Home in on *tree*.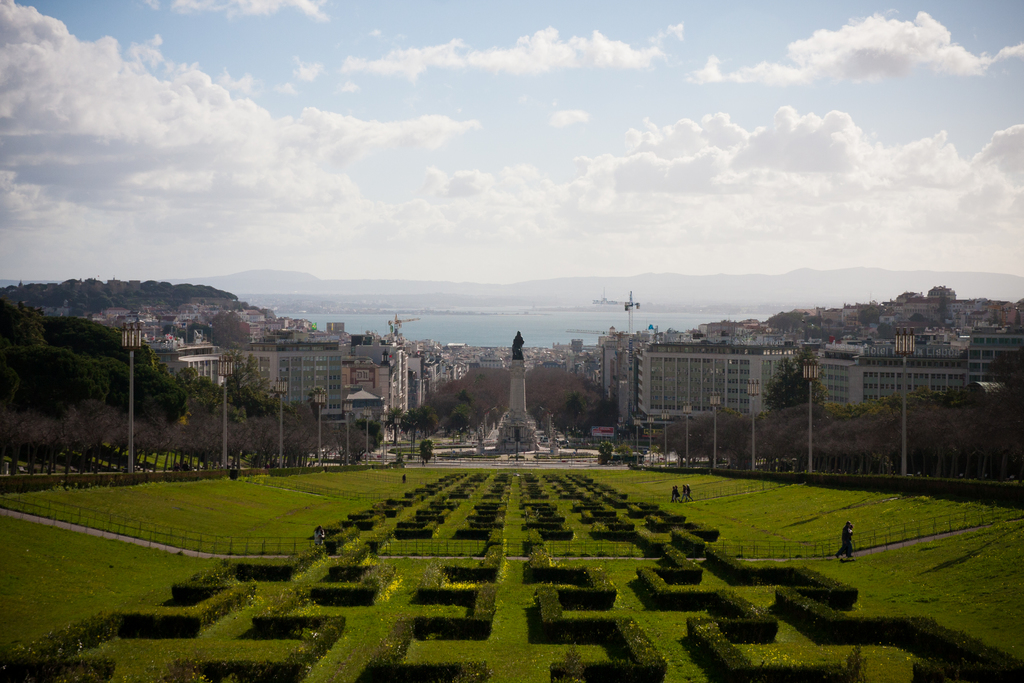
Homed in at x1=416 y1=434 x2=433 y2=461.
